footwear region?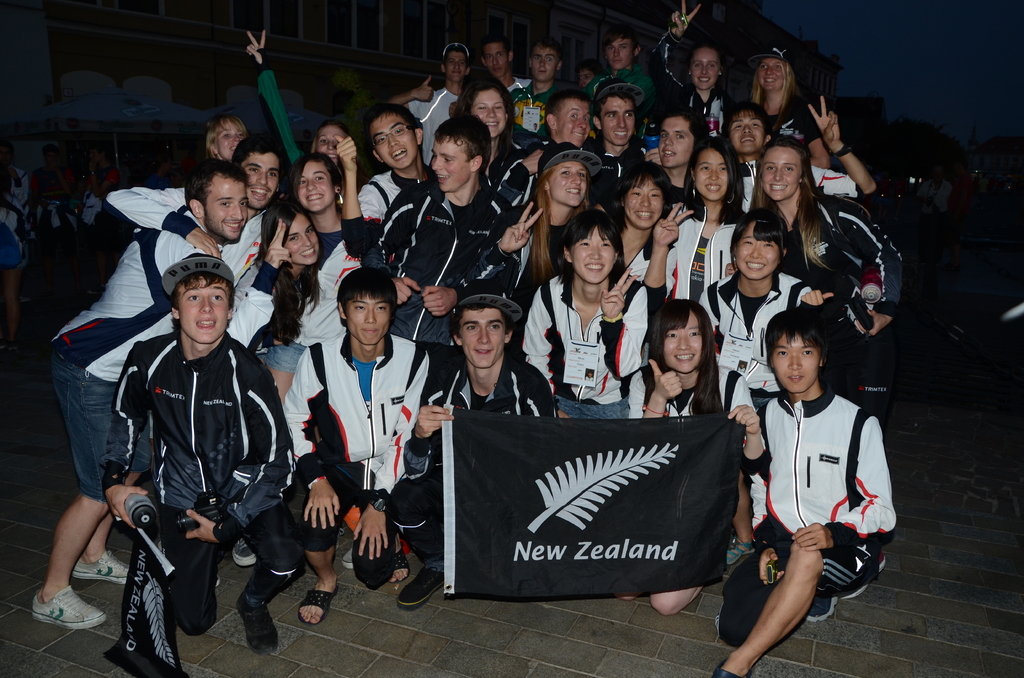
l=73, t=554, r=129, b=580
